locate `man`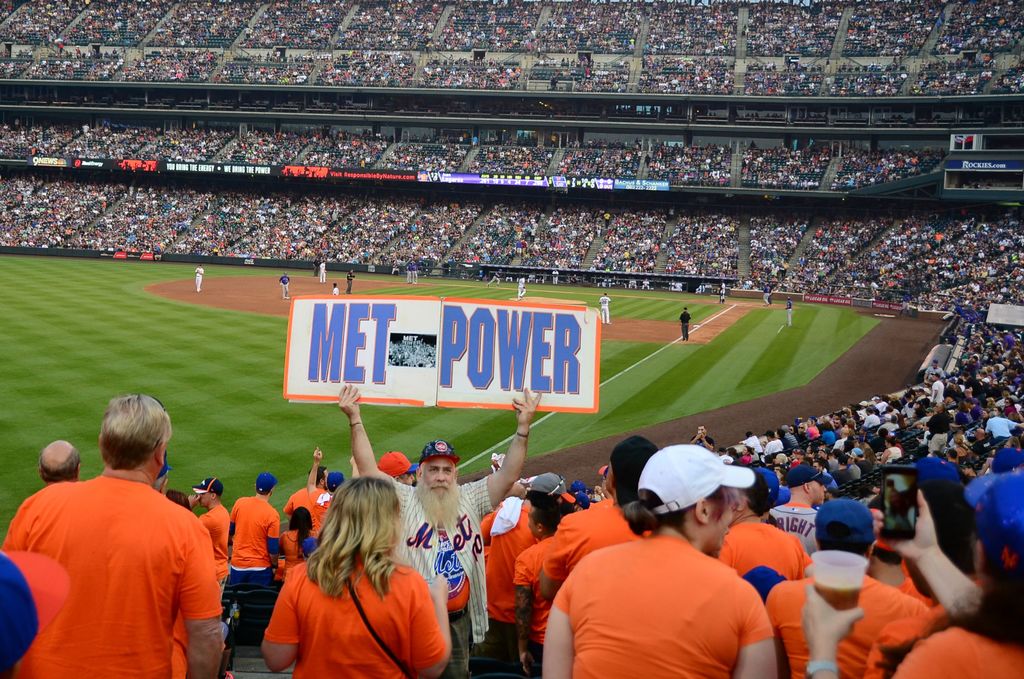
bbox=(681, 308, 690, 343)
